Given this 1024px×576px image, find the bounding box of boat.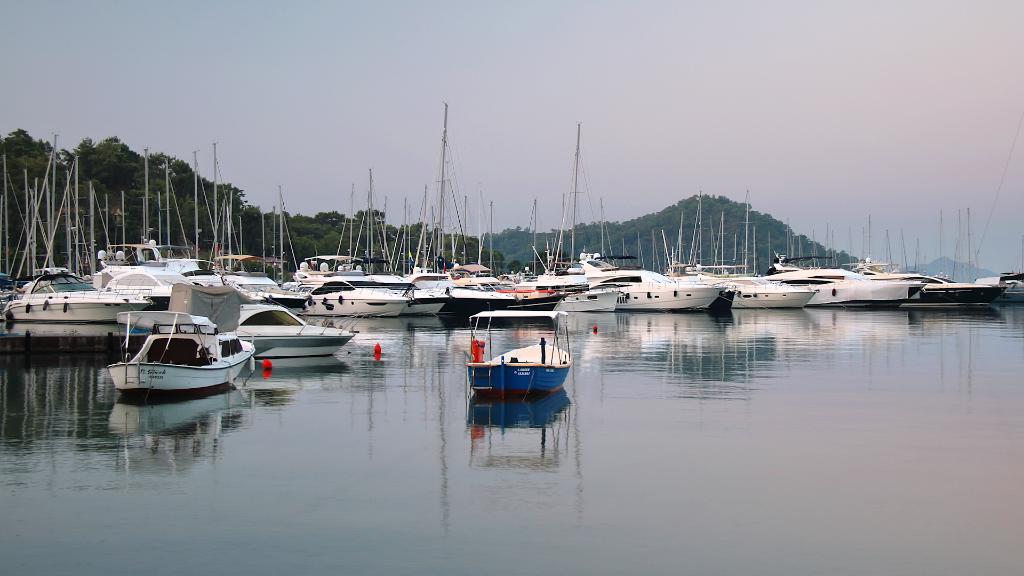
x1=225 y1=293 x2=351 y2=364.
